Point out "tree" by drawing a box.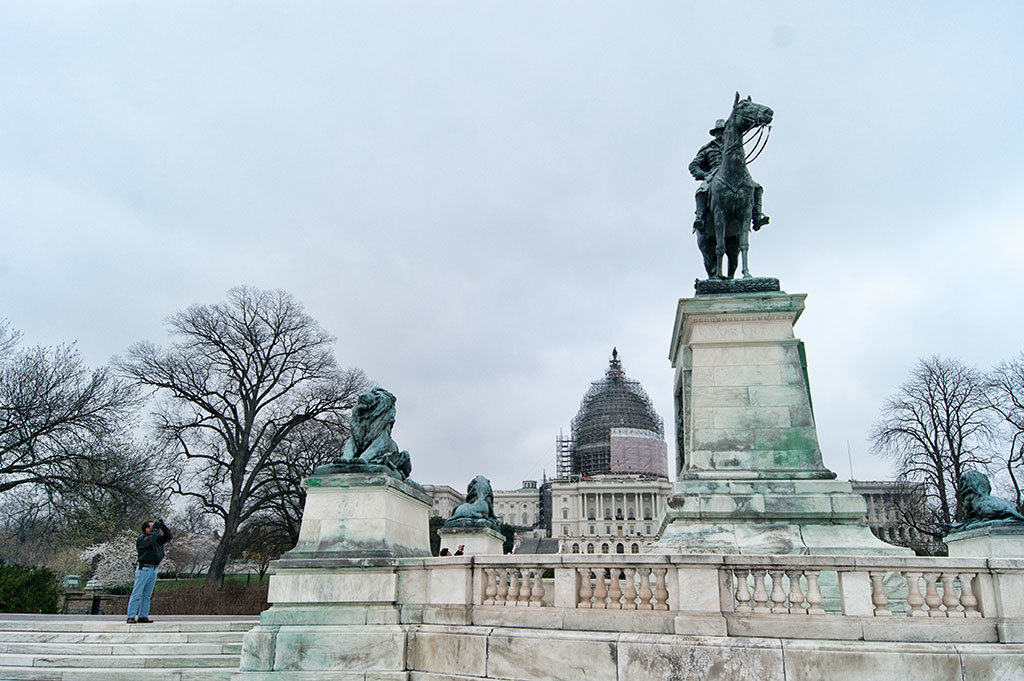
bbox(23, 432, 189, 557).
